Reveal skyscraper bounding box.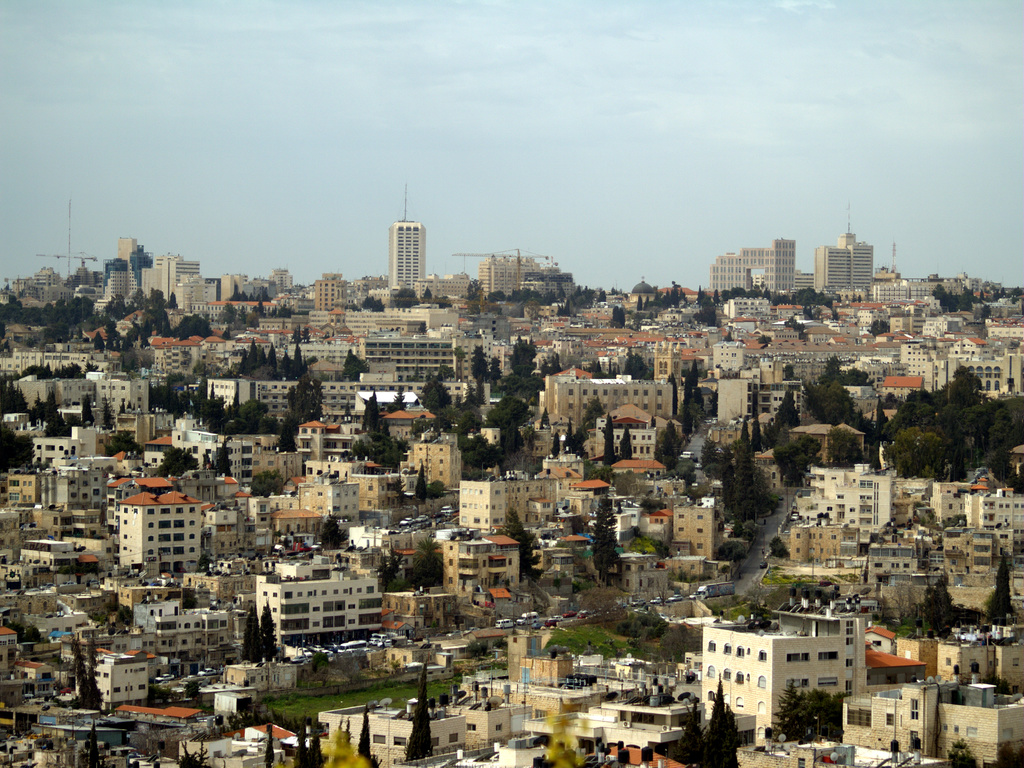
Revealed: x1=819, y1=233, x2=881, y2=290.
